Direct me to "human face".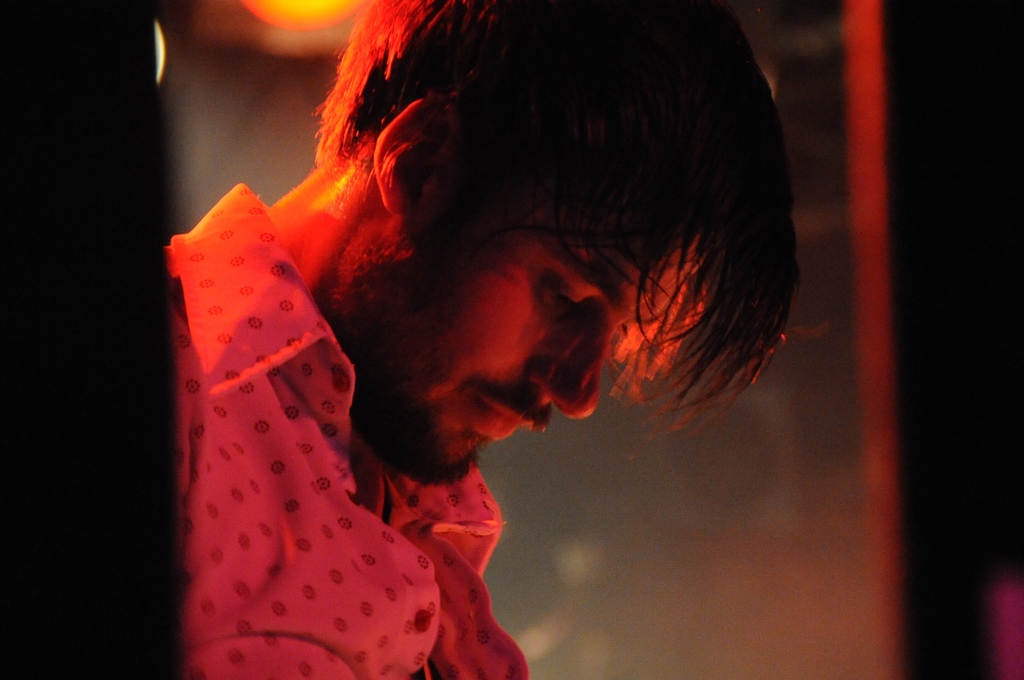
Direction: x1=336, y1=234, x2=696, y2=484.
